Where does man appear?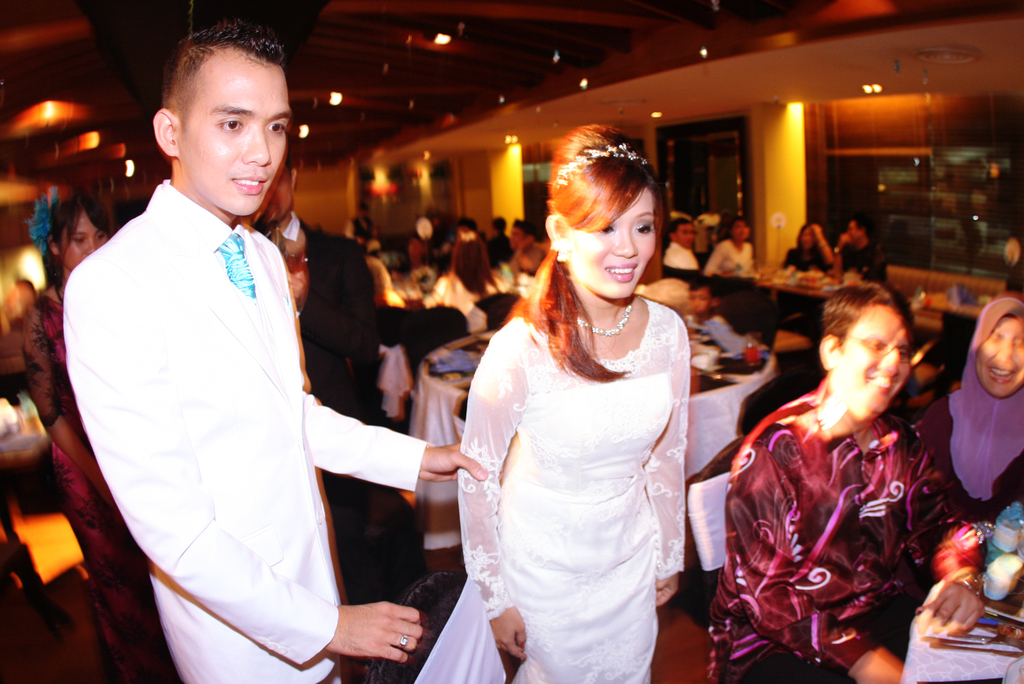
Appears at detection(257, 162, 400, 618).
